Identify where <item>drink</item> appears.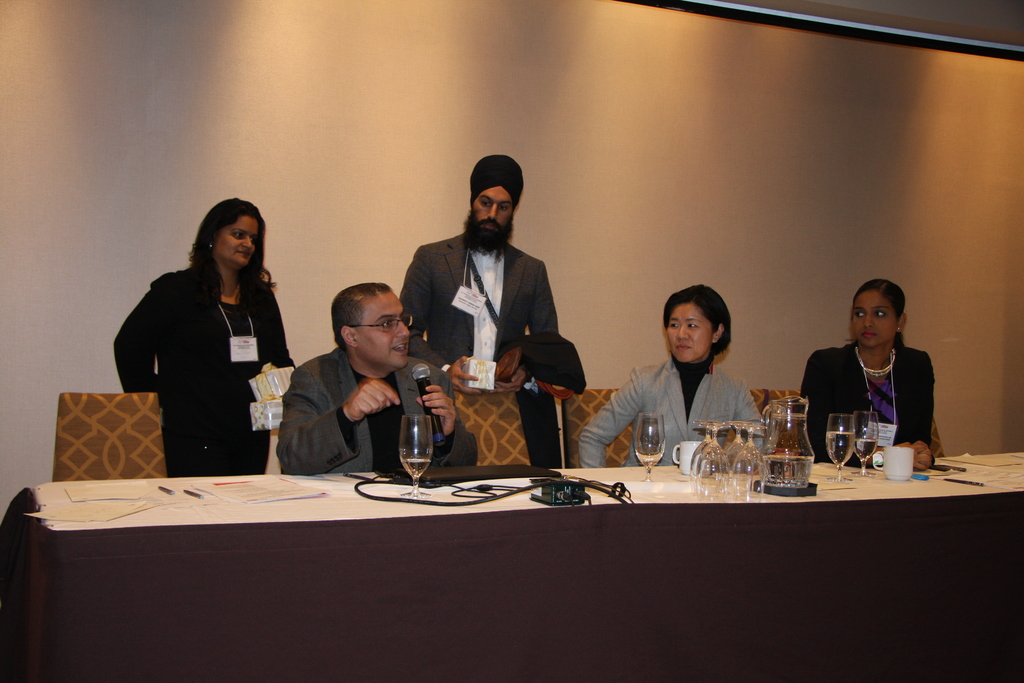
Appears at [left=828, top=429, right=852, bottom=465].
